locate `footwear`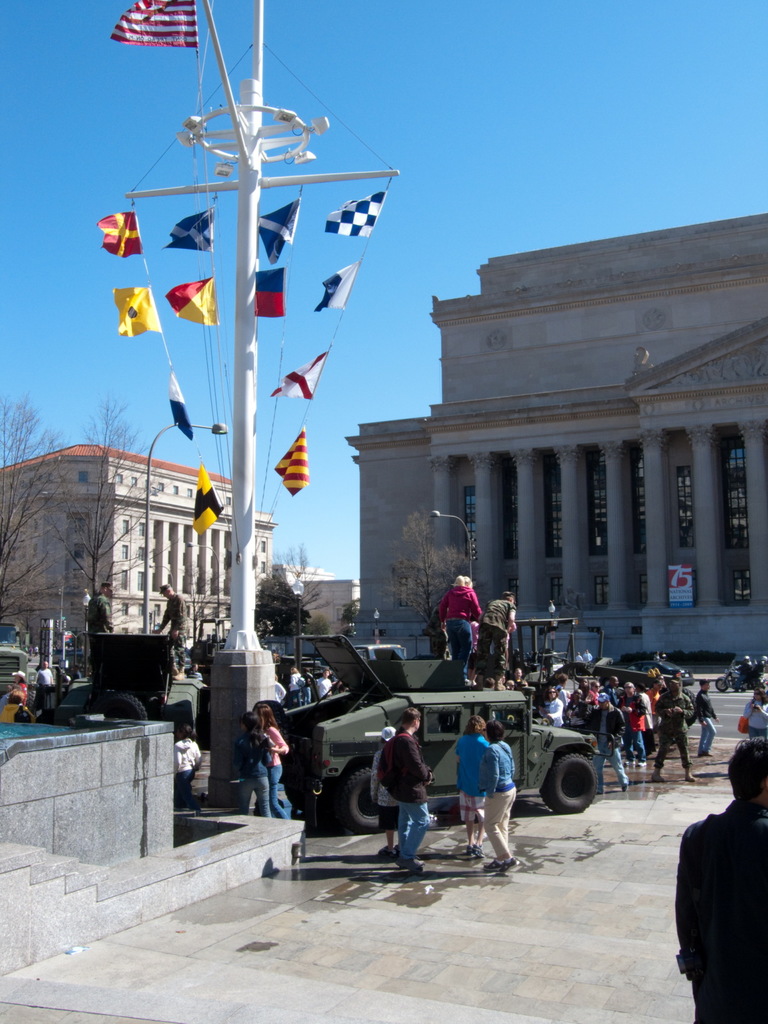
region(467, 845, 483, 860)
